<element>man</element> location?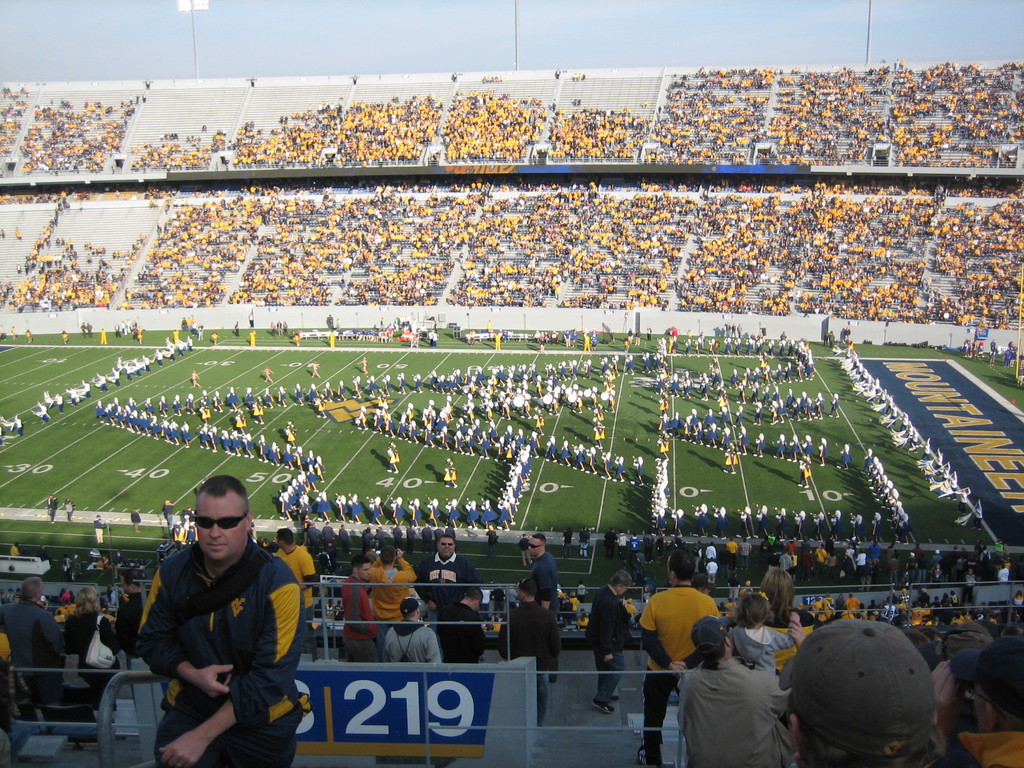
271,527,320,651
